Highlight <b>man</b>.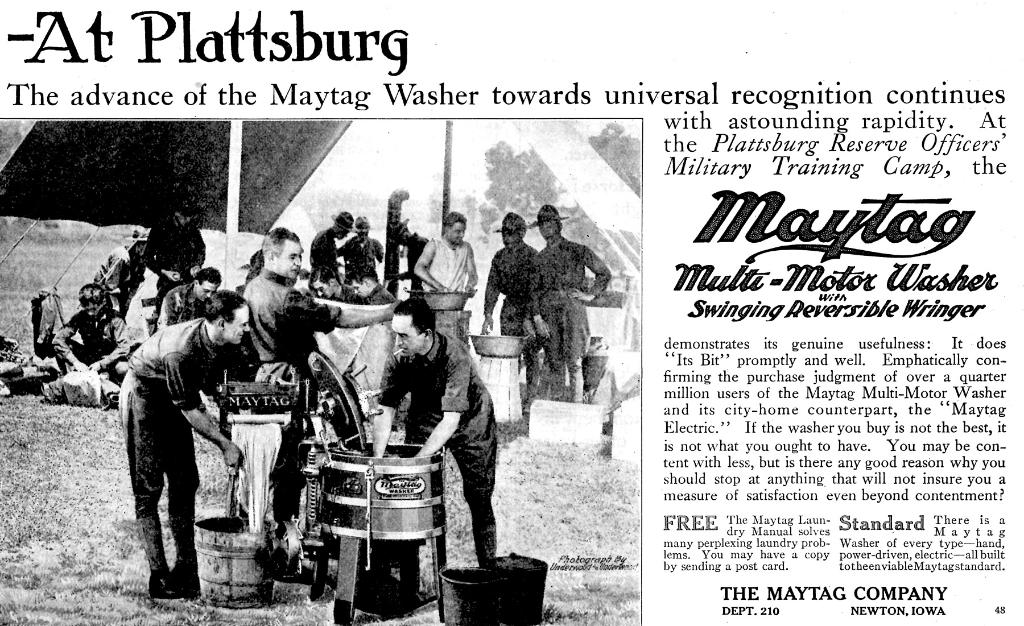
Highlighted region: 50/282/132/388.
